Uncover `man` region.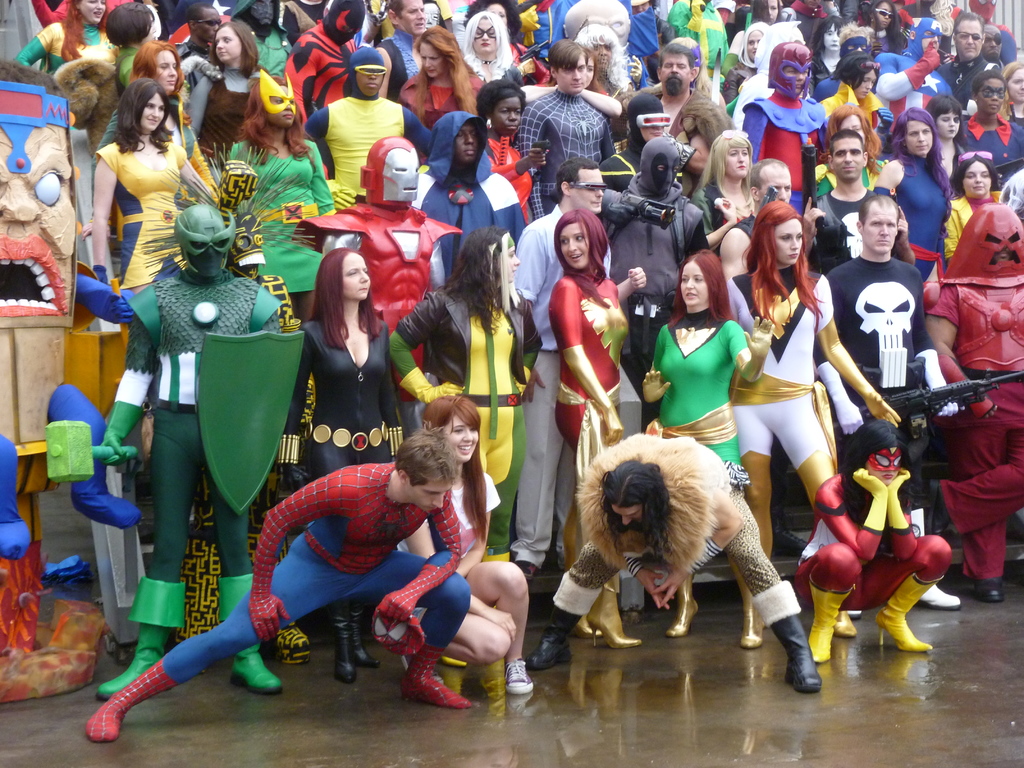
Uncovered: x1=512, y1=55, x2=631, y2=186.
